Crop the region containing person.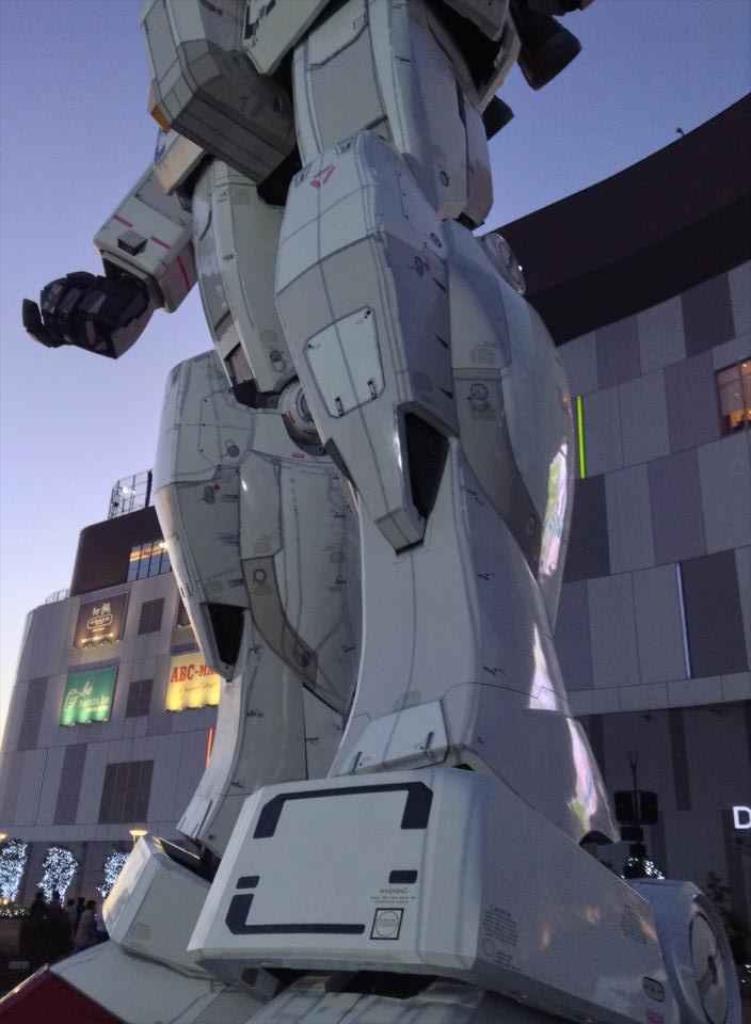
Crop region: box=[48, 890, 66, 970].
